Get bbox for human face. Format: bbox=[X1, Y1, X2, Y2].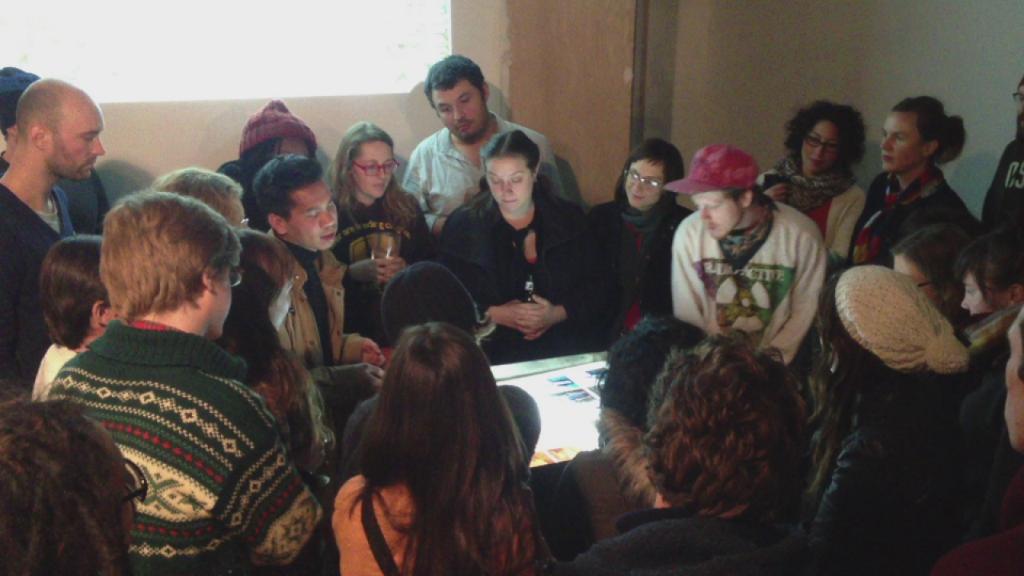
bbox=[688, 184, 736, 239].
